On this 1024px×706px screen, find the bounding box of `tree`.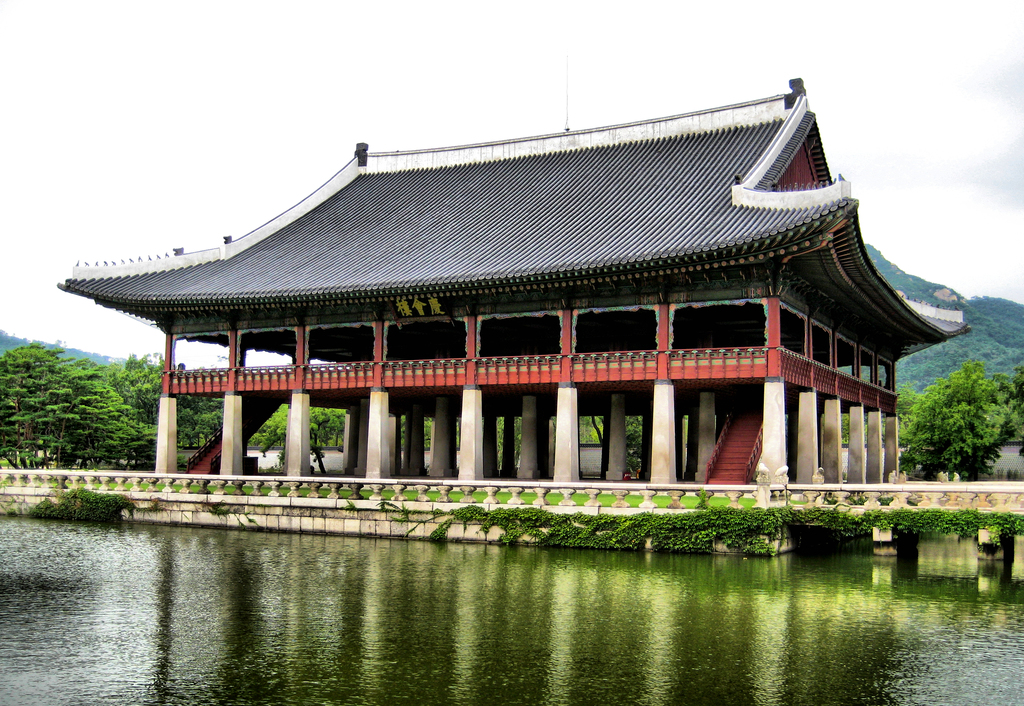
Bounding box: pyautogui.locateOnScreen(47, 360, 134, 476).
